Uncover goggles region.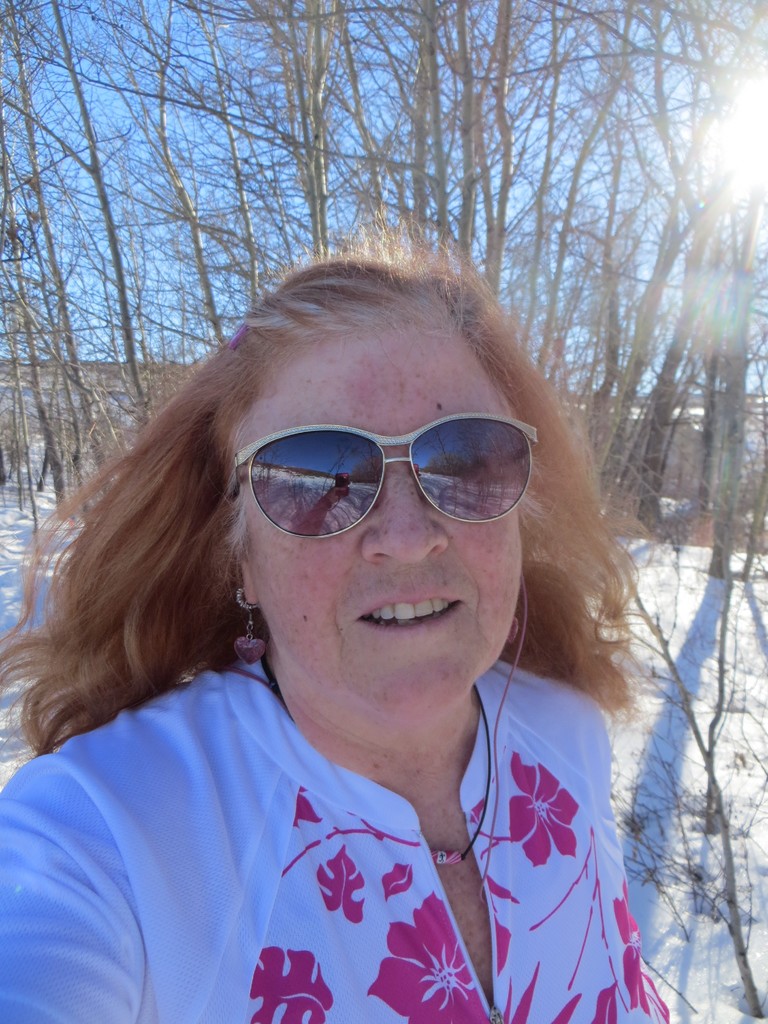
Uncovered: [left=230, top=415, right=545, bottom=540].
